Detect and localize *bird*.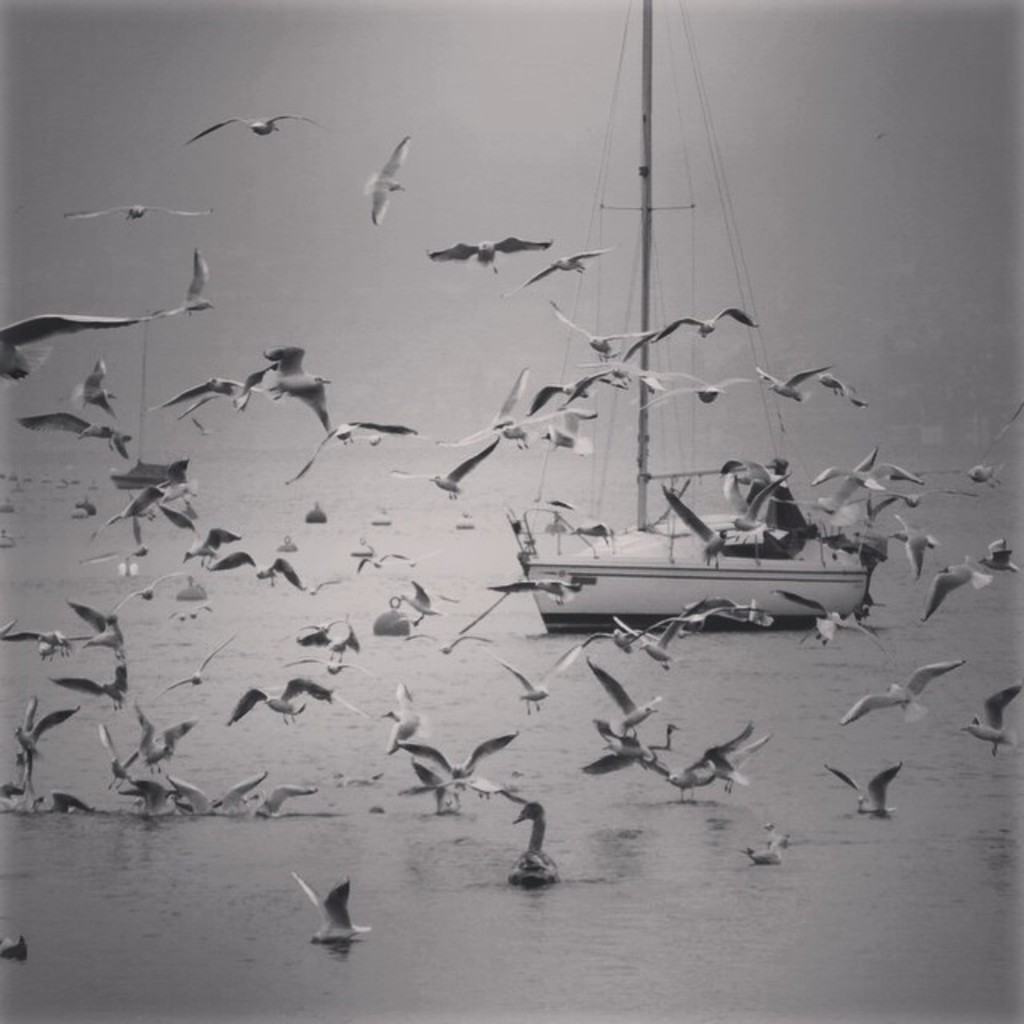
Localized at 114,568,179,616.
